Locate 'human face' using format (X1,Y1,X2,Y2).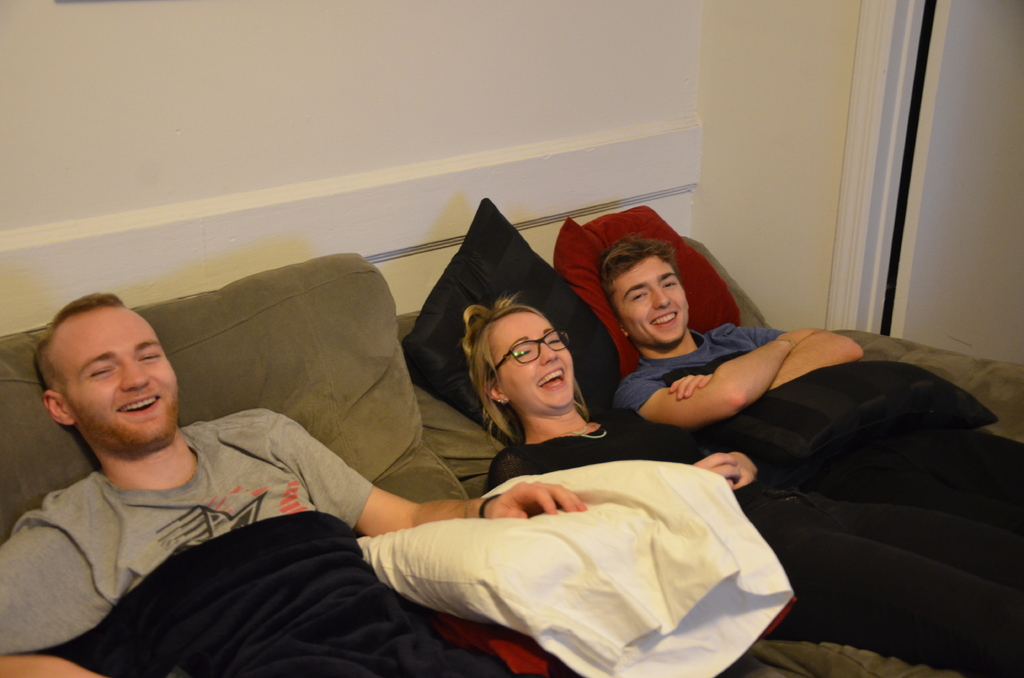
(59,300,185,449).
